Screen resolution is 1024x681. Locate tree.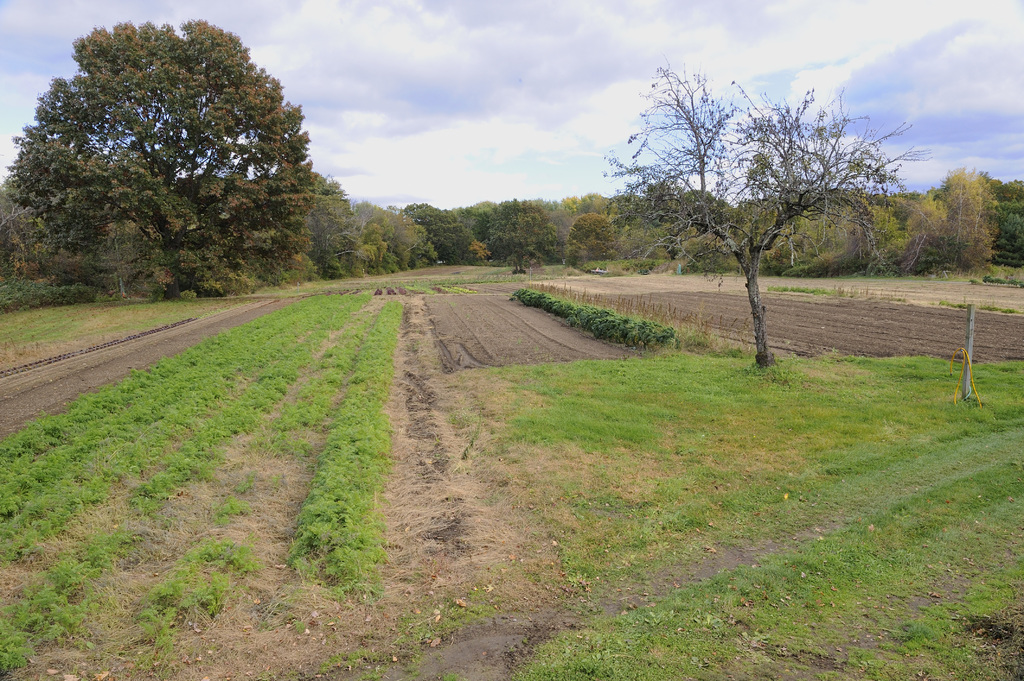
select_region(350, 196, 430, 288).
